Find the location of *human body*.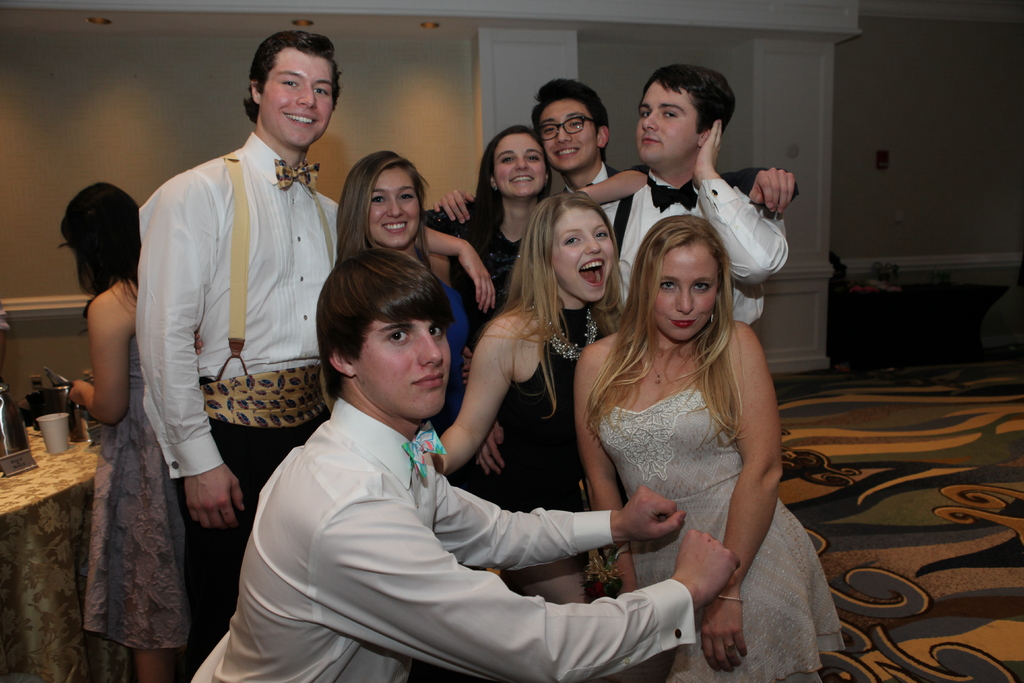
Location: detection(330, 155, 460, 457).
